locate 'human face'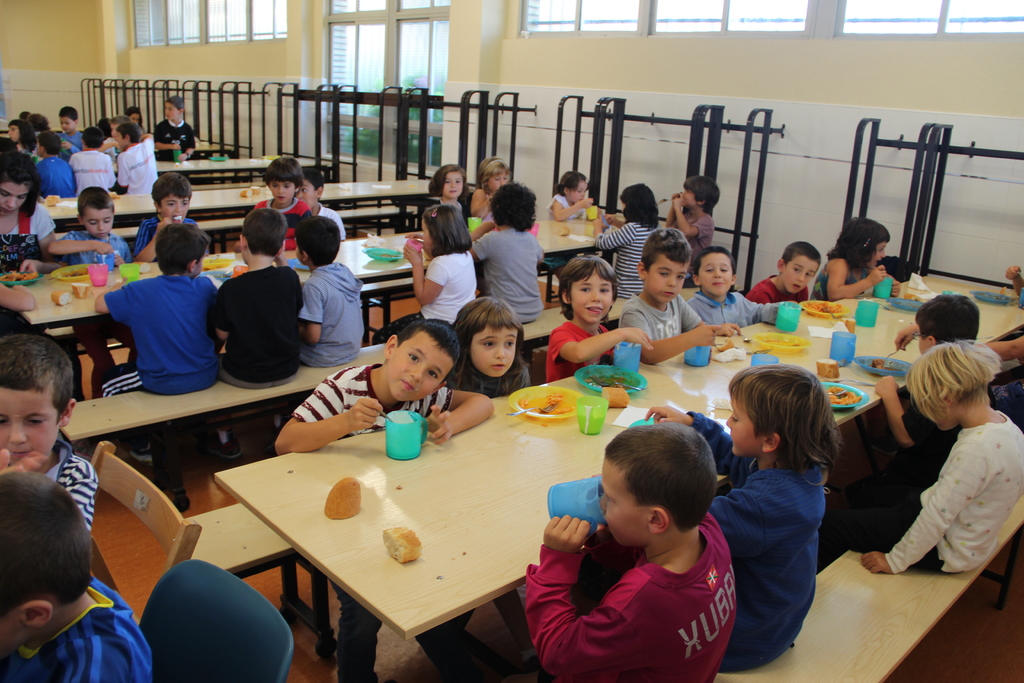
bbox(79, 204, 112, 239)
